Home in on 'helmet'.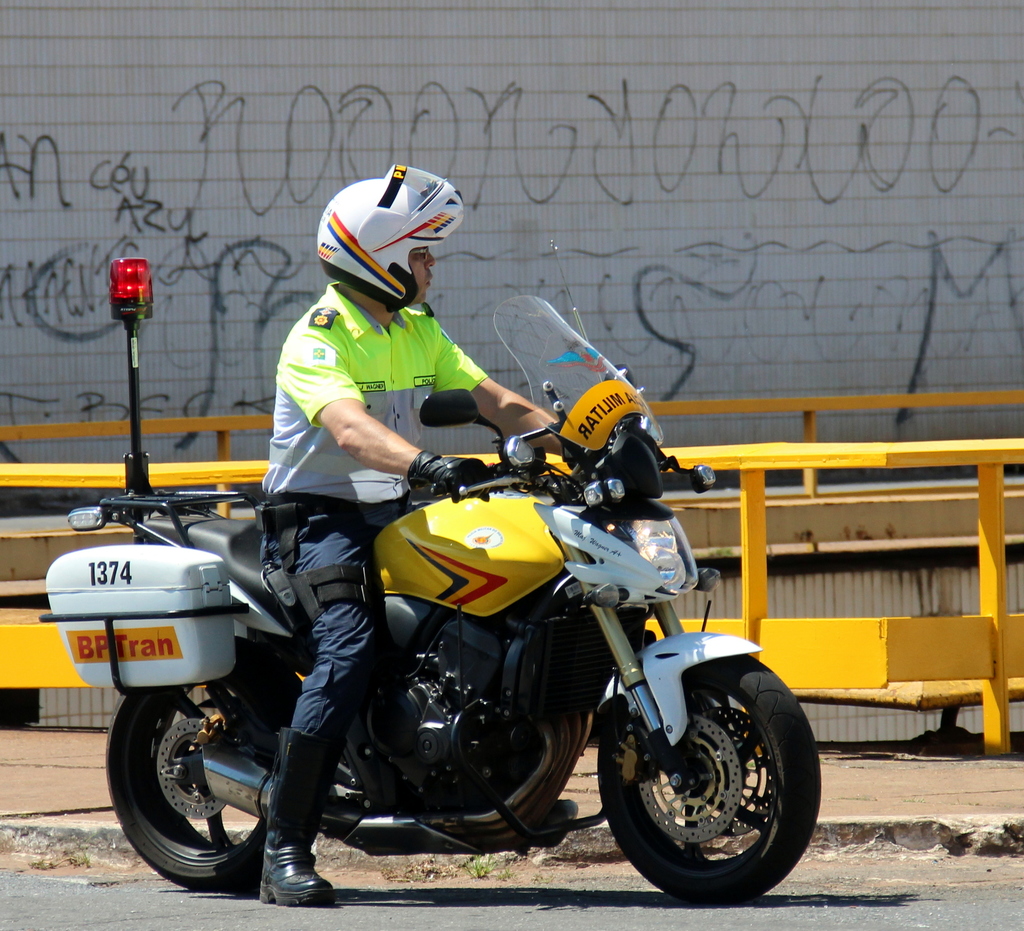
Homed in at x1=314, y1=167, x2=463, y2=314.
